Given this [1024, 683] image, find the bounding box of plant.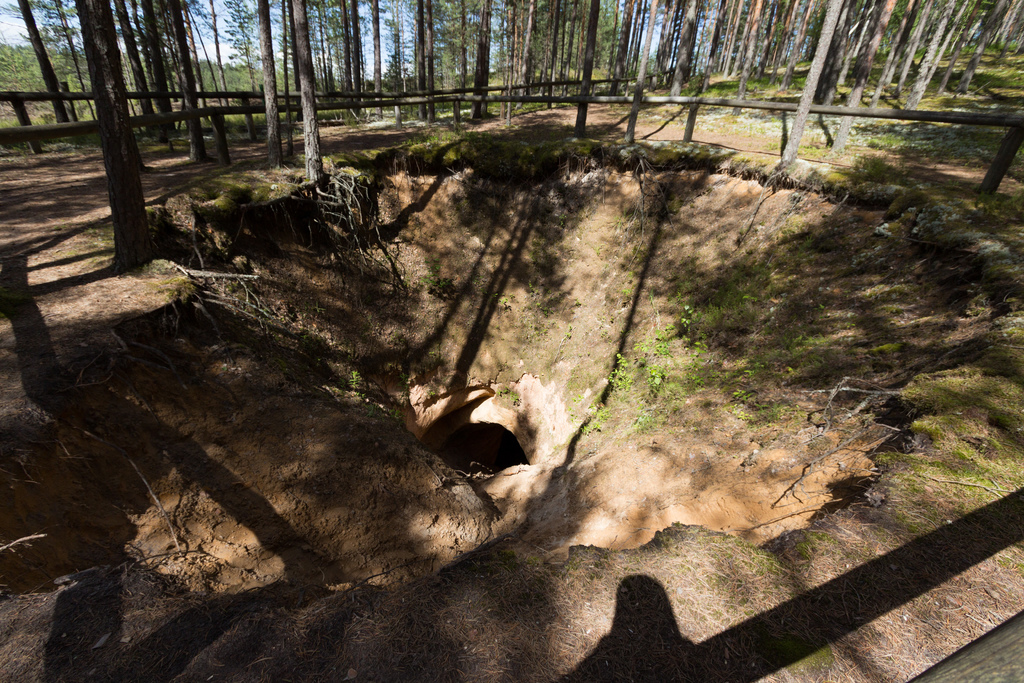
[left=38, top=138, right=108, bottom=158].
